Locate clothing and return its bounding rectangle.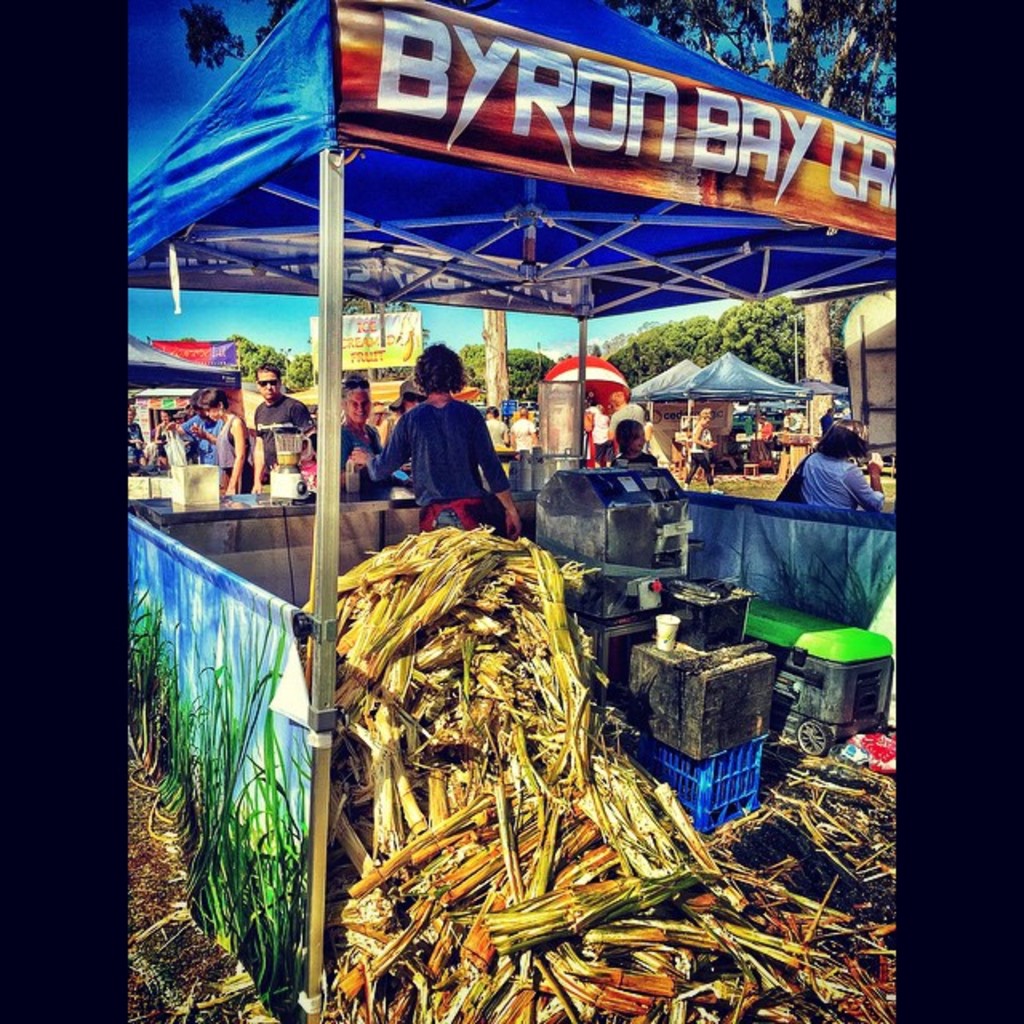
bbox=[122, 430, 141, 459].
